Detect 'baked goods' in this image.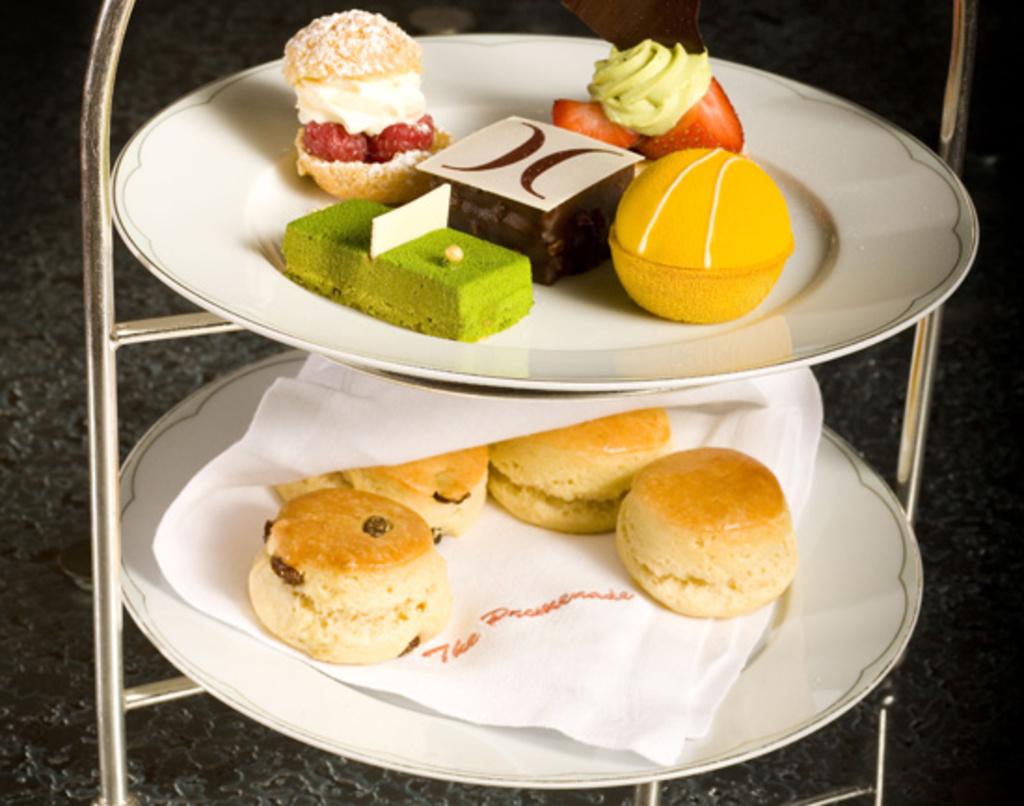
Detection: [447, 123, 637, 283].
